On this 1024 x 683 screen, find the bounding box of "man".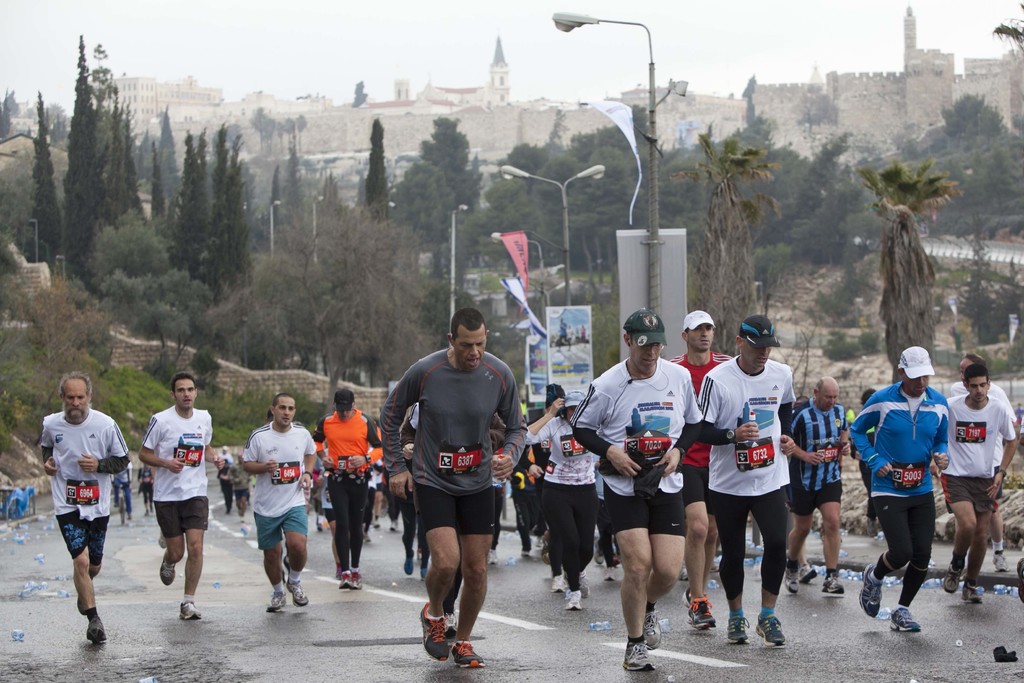
Bounding box: bbox=[240, 393, 321, 609].
